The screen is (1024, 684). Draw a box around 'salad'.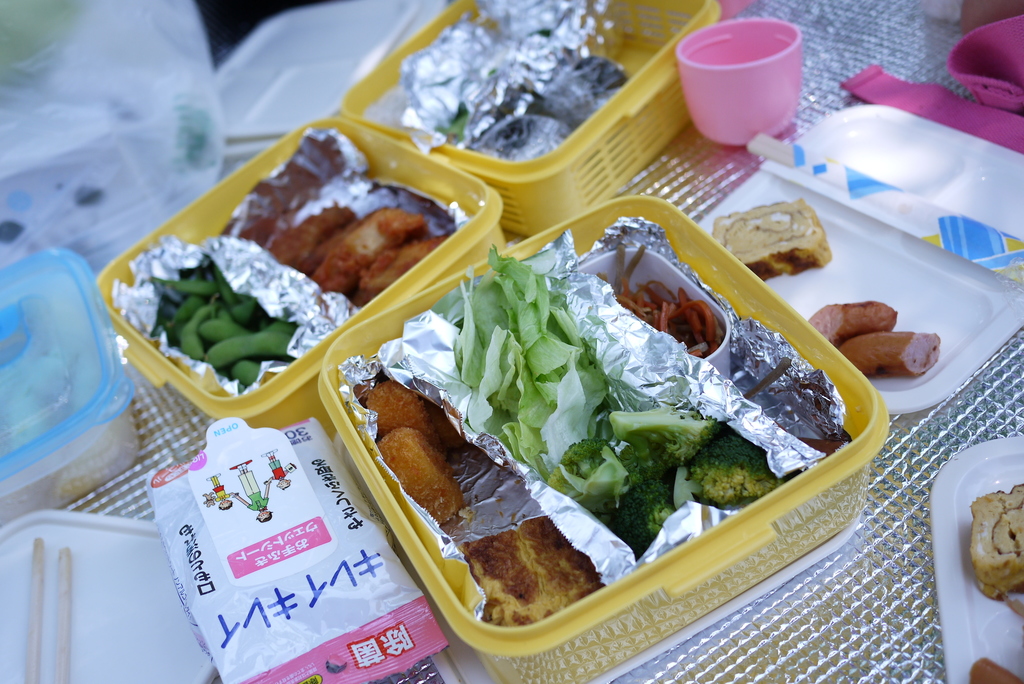
375/245/788/560.
